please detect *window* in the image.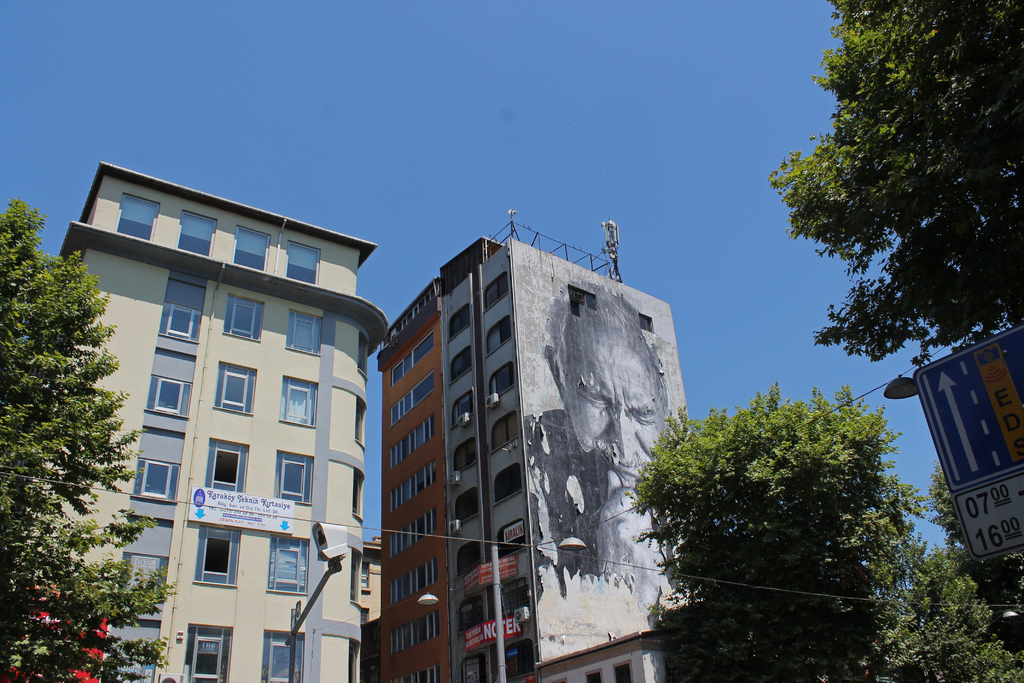
region(348, 557, 362, 603).
